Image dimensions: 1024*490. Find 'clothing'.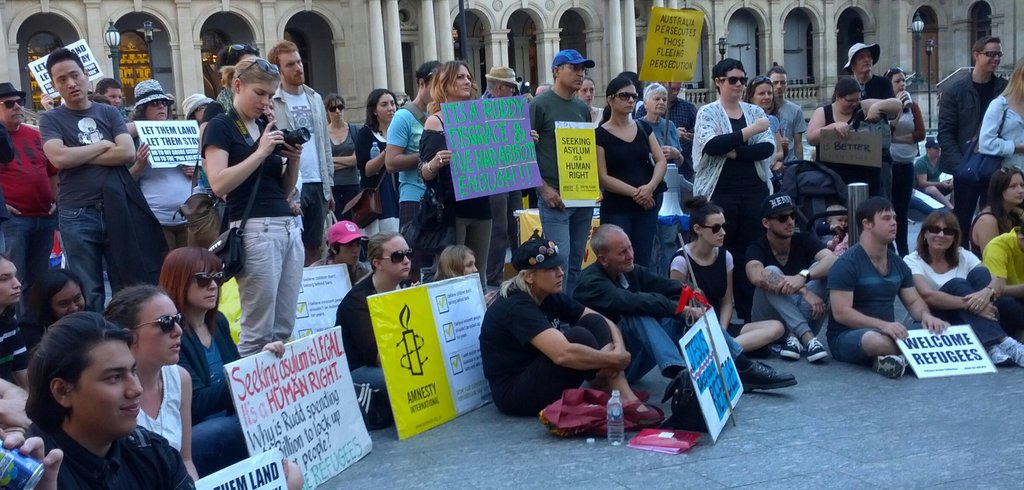
566,264,740,382.
